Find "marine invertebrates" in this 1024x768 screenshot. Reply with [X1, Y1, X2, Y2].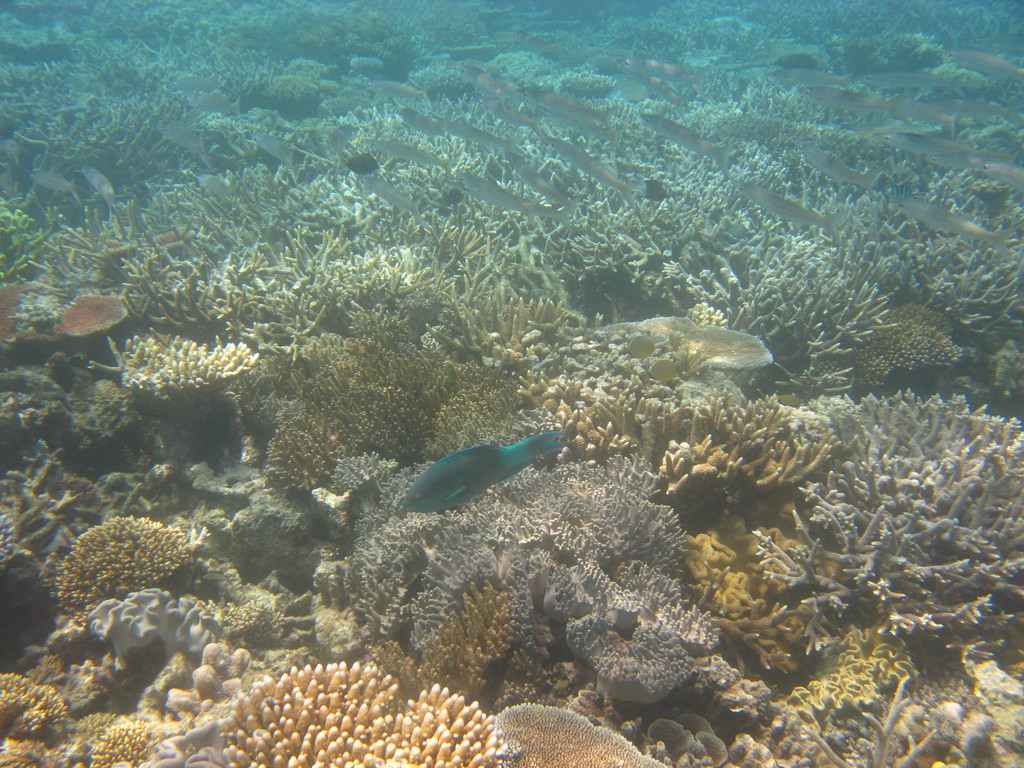
[914, 0, 1023, 51].
